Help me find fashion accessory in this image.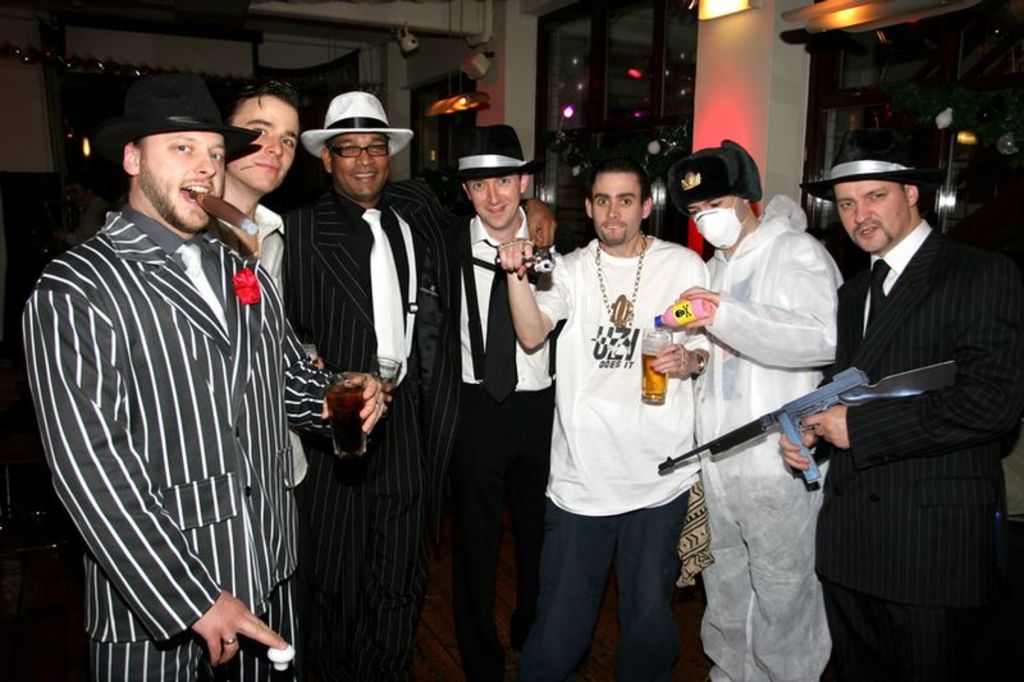
Found it: l=297, t=86, r=415, b=160.
